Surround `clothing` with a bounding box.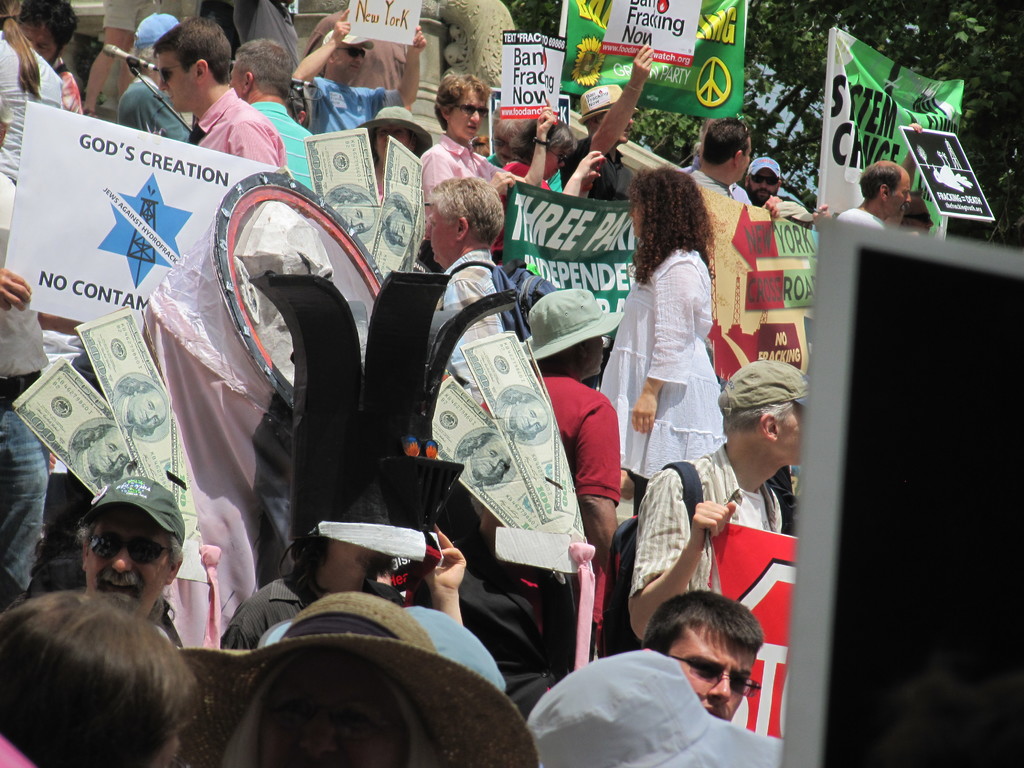
x1=0, y1=166, x2=60, y2=611.
